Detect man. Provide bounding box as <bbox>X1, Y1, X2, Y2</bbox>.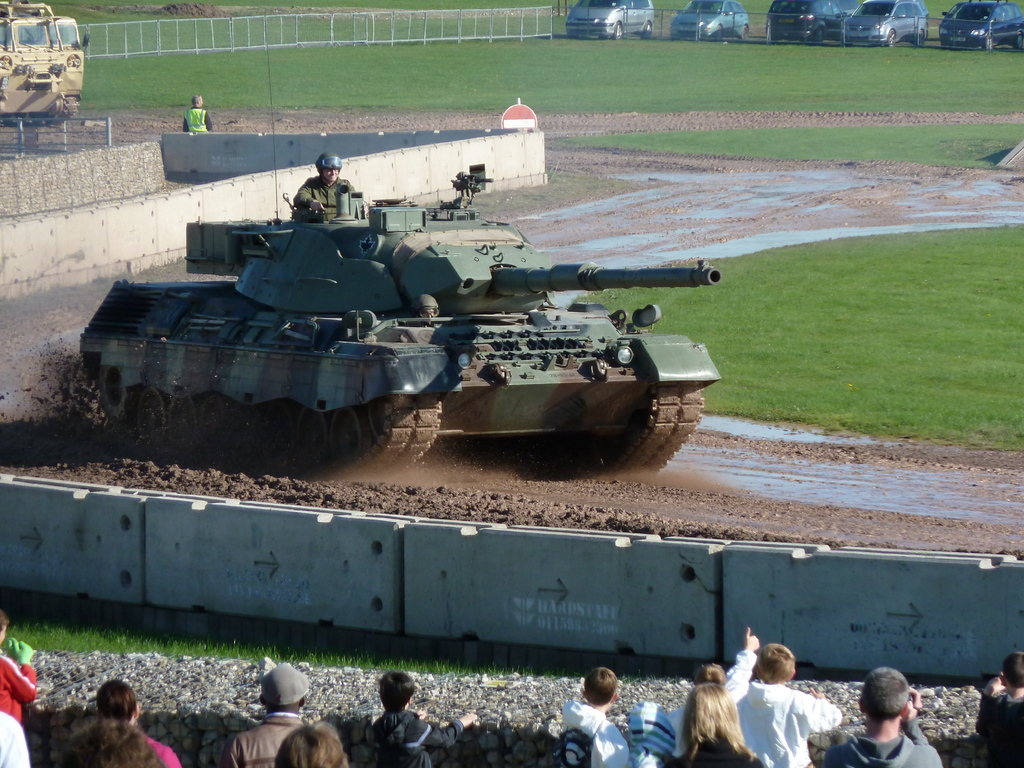
<bbox>183, 95, 214, 132</bbox>.
